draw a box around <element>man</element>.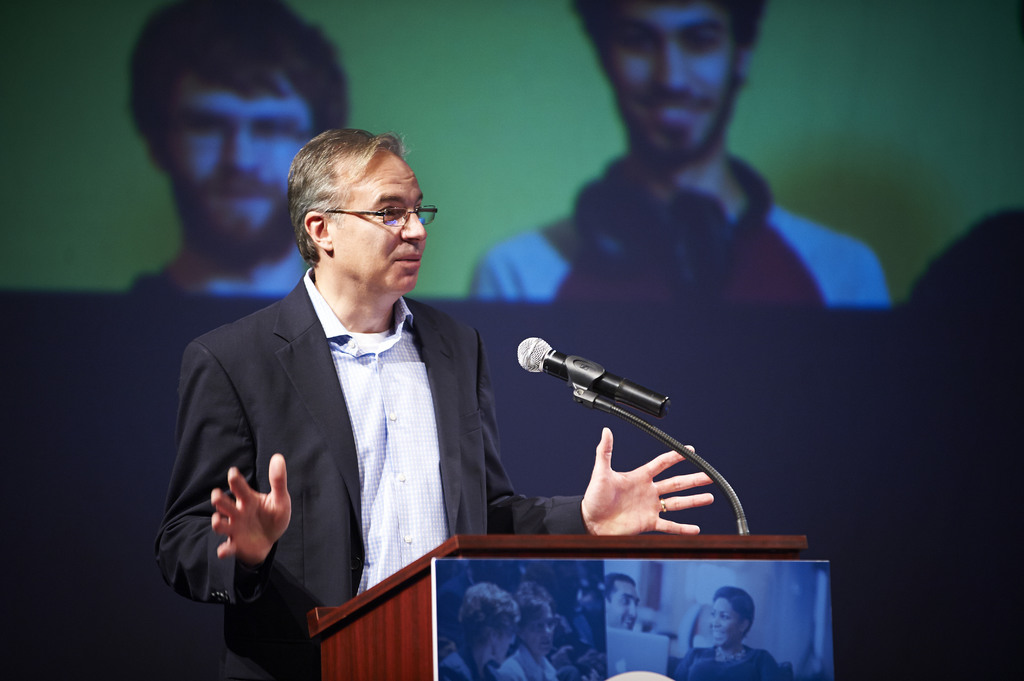
<bbox>605, 572, 639, 629</bbox>.
